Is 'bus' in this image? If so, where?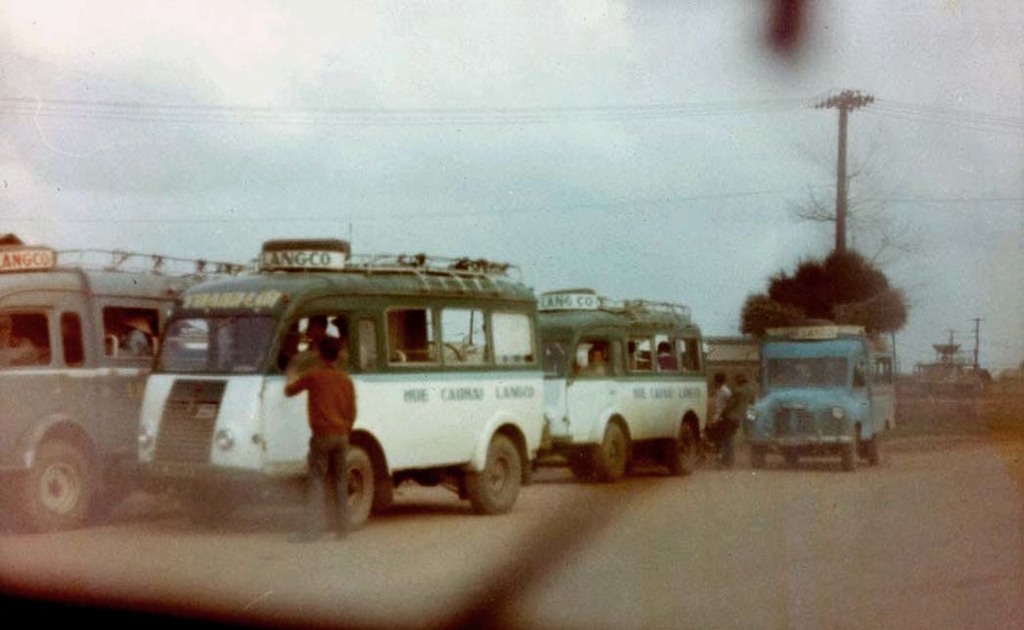
Yes, at {"left": 0, "top": 246, "right": 214, "bottom": 530}.
